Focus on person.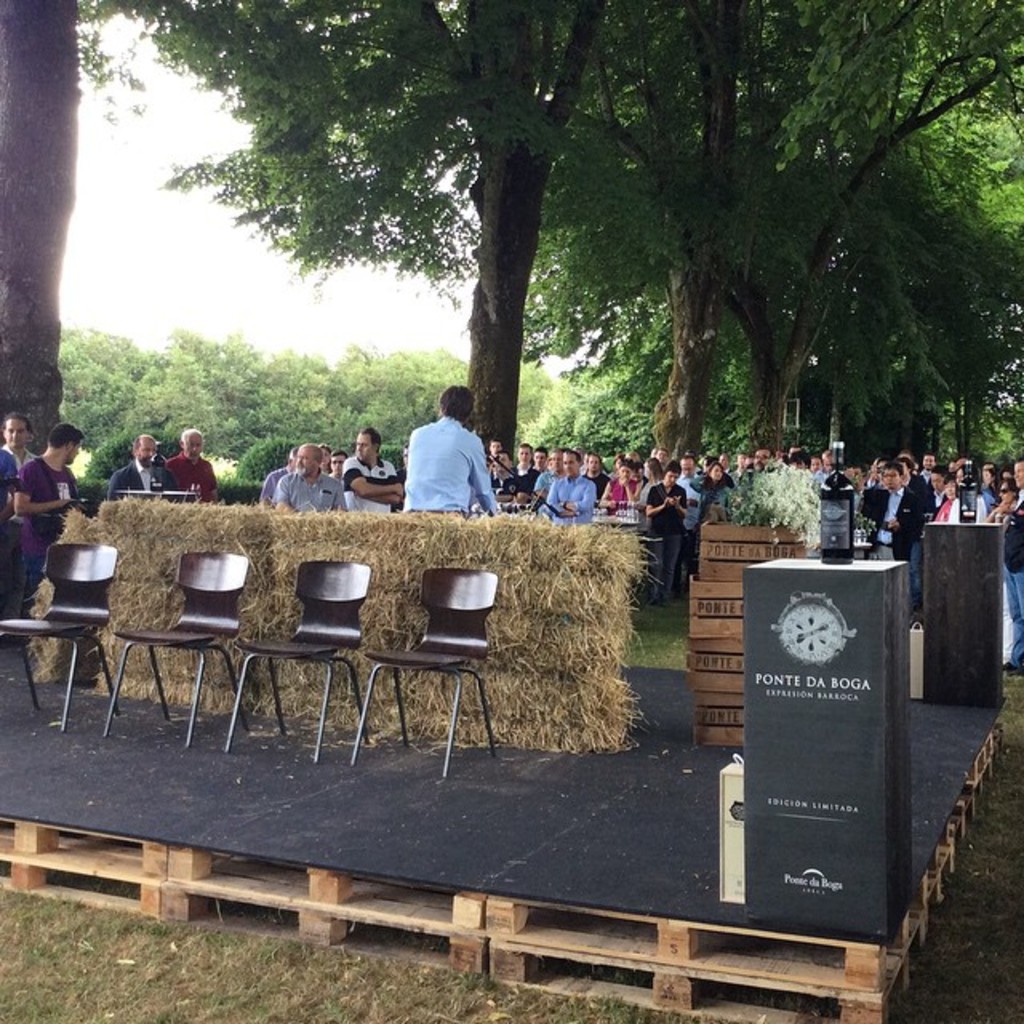
Focused at Rect(346, 427, 406, 514).
